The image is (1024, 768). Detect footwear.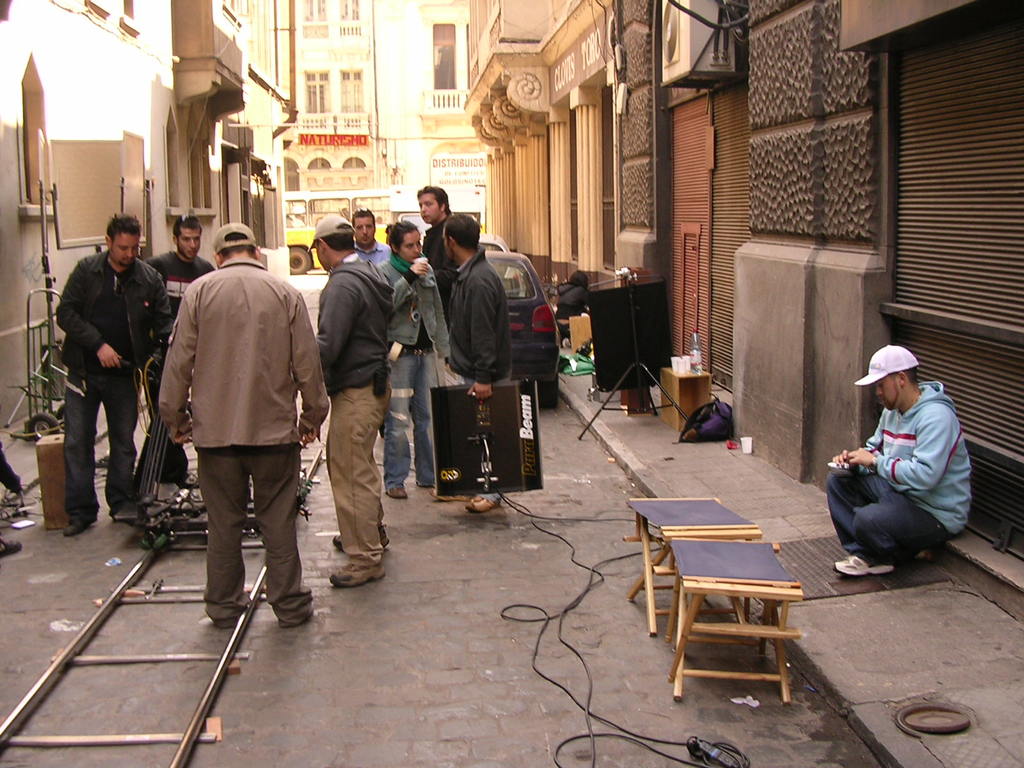
Detection: (left=392, top=479, right=406, bottom=499).
